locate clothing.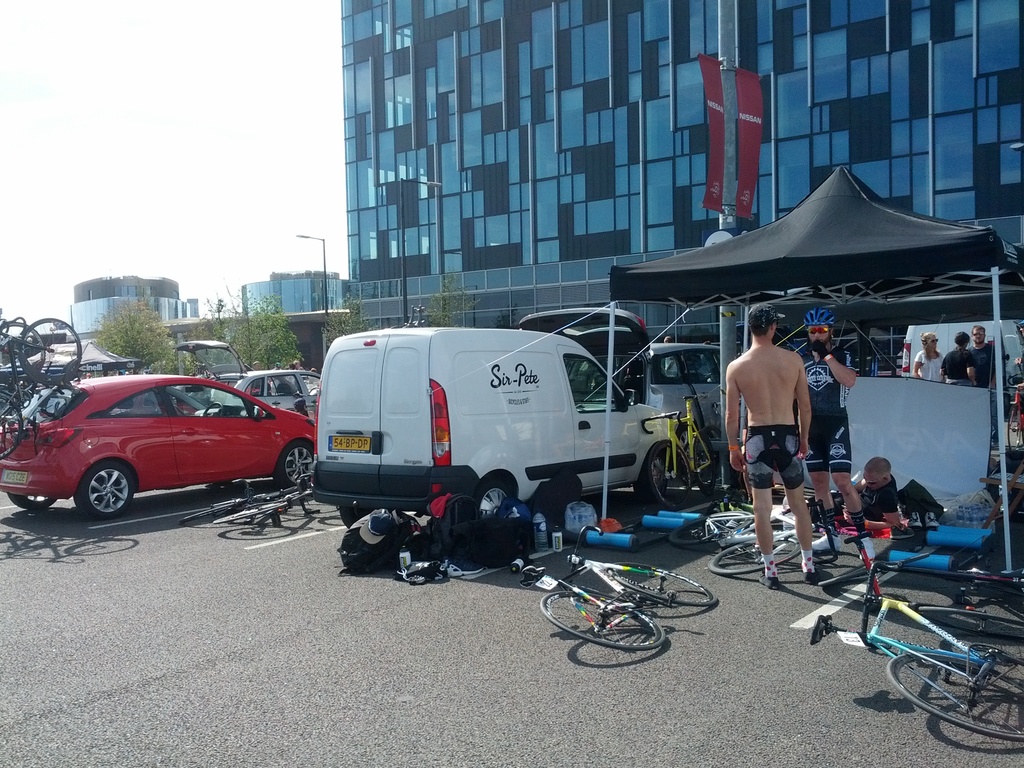
Bounding box: left=854, top=481, right=902, bottom=524.
